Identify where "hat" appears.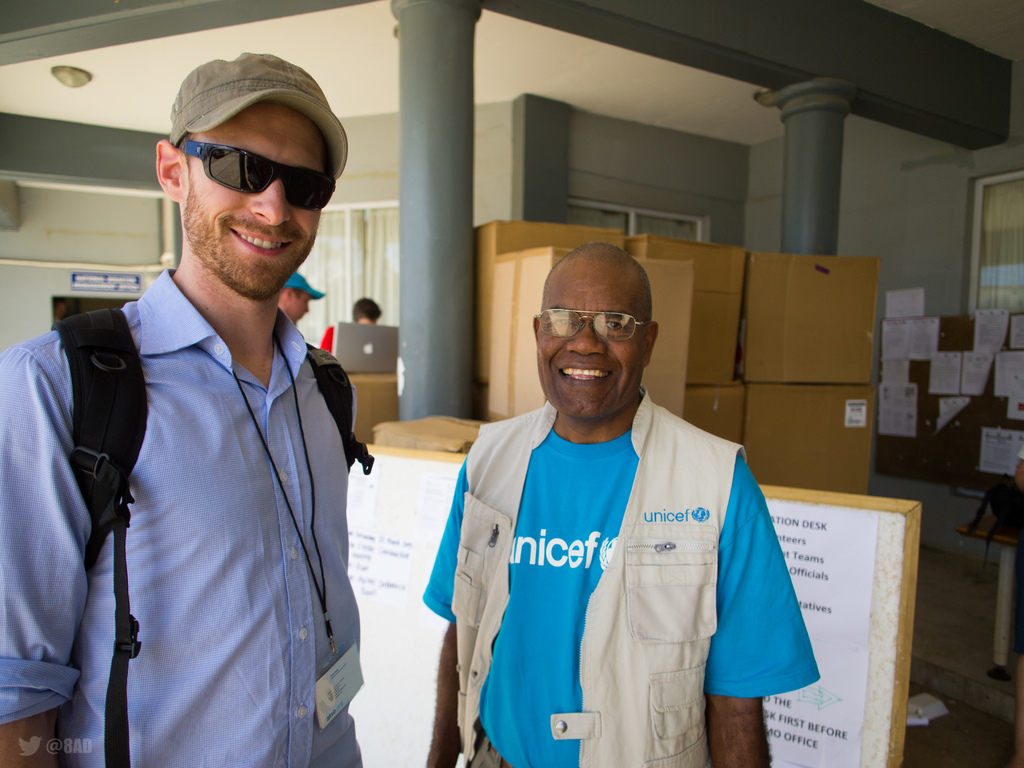
Appears at x1=172, y1=53, x2=349, y2=182.
